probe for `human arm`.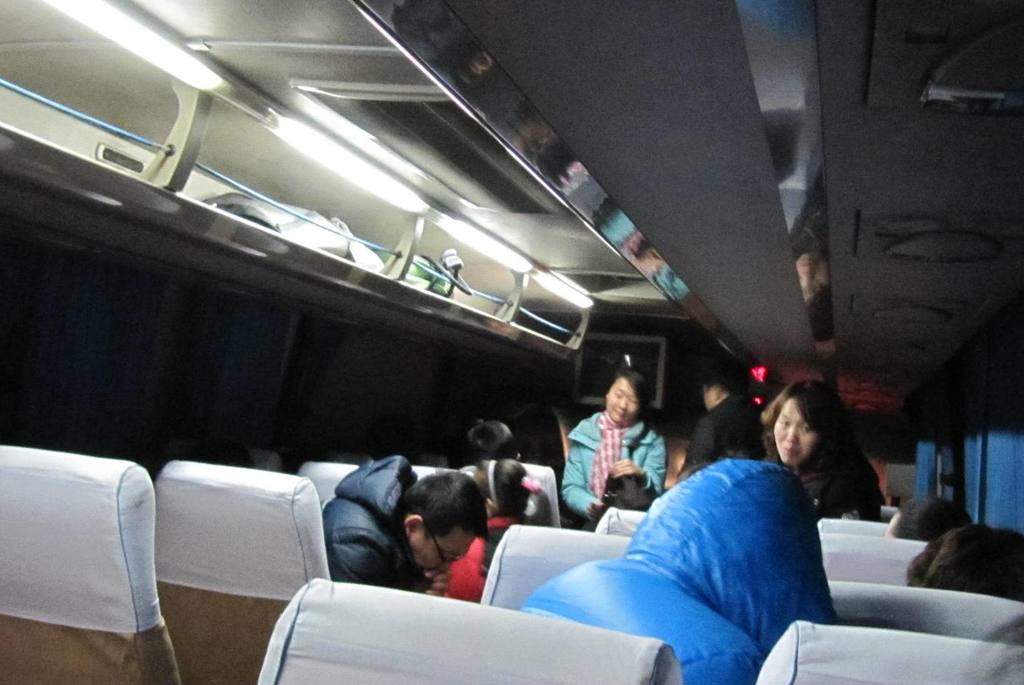
Probe result: 561, 442, 611, 522.
